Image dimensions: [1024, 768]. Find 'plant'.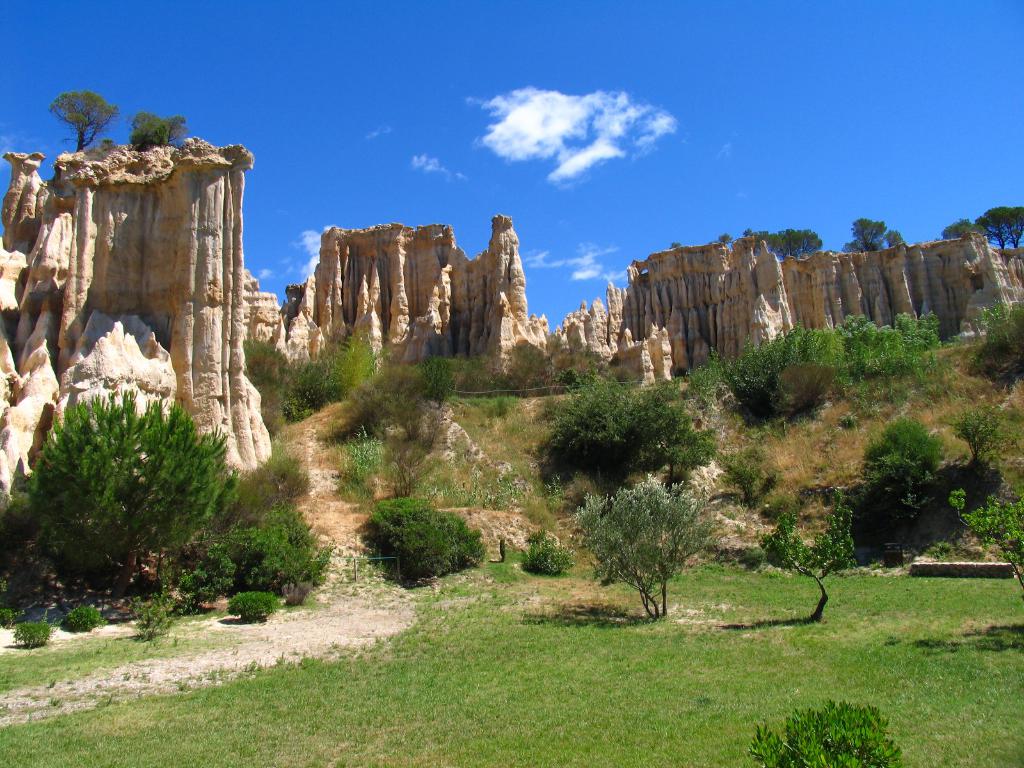
<bbox>732, 538, 773, 570</bbox>.
